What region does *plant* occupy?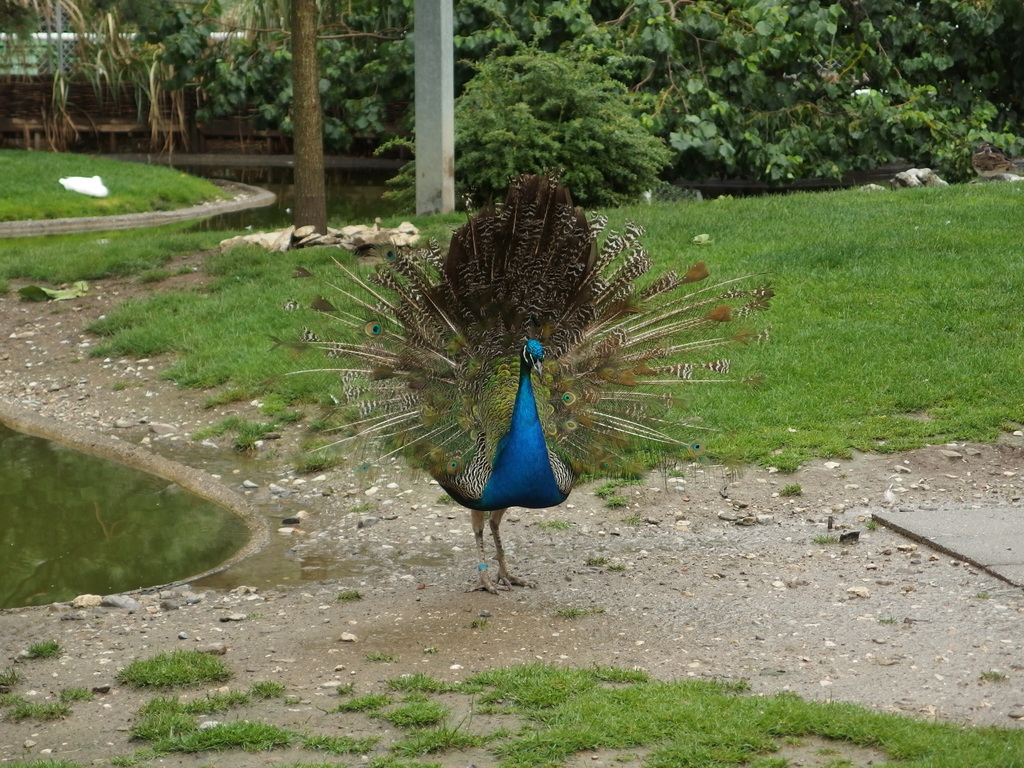
388 669 447 696.
